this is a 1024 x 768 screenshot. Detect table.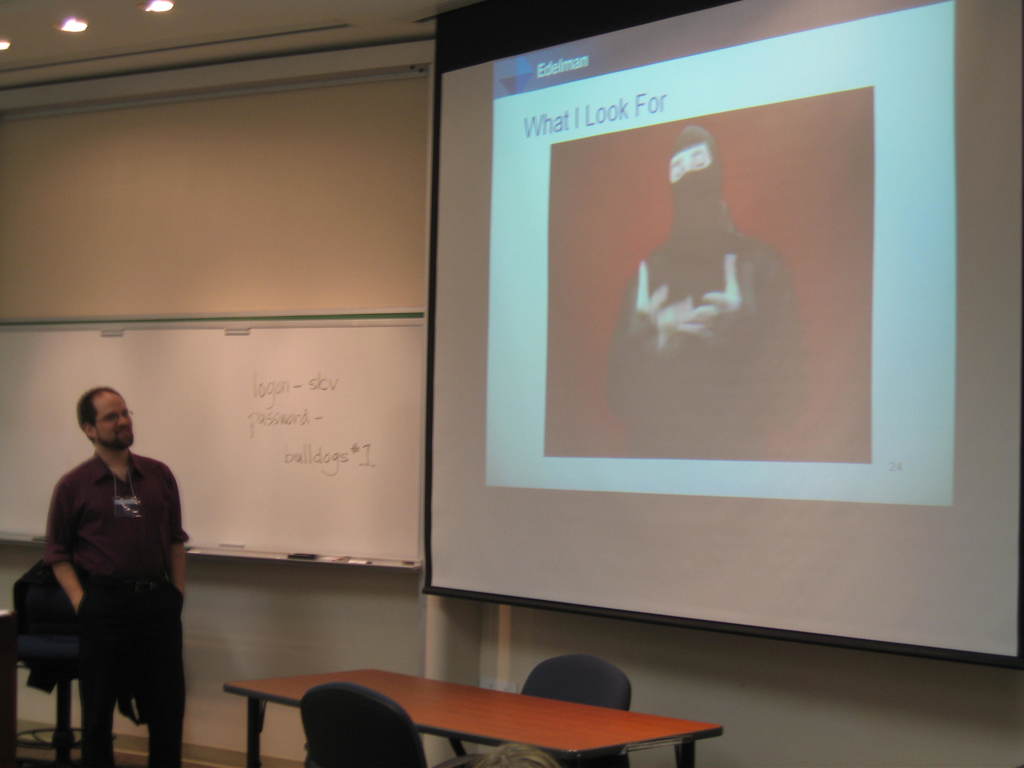
[left=198, top=653, right=687, bottom=765].
